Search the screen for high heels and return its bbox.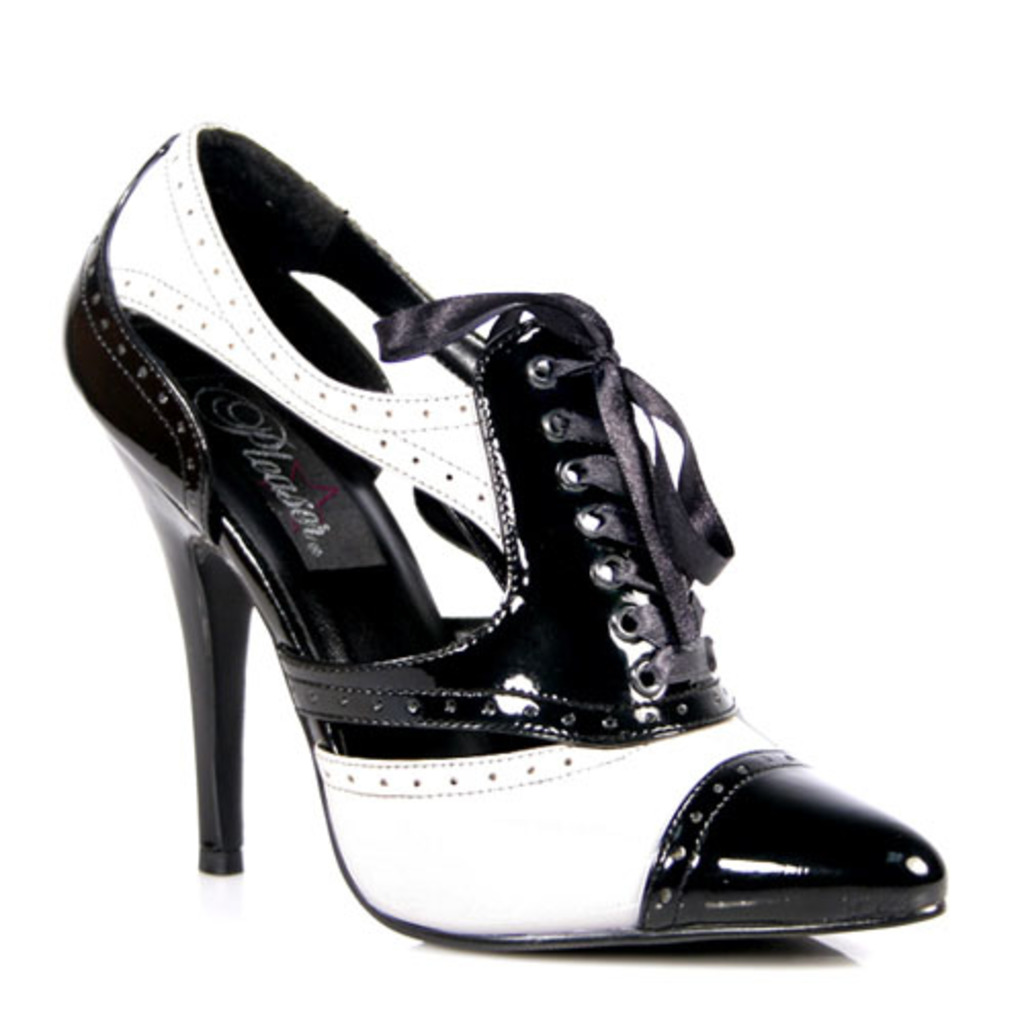
Found: box=[53, 127, 967, 956].
